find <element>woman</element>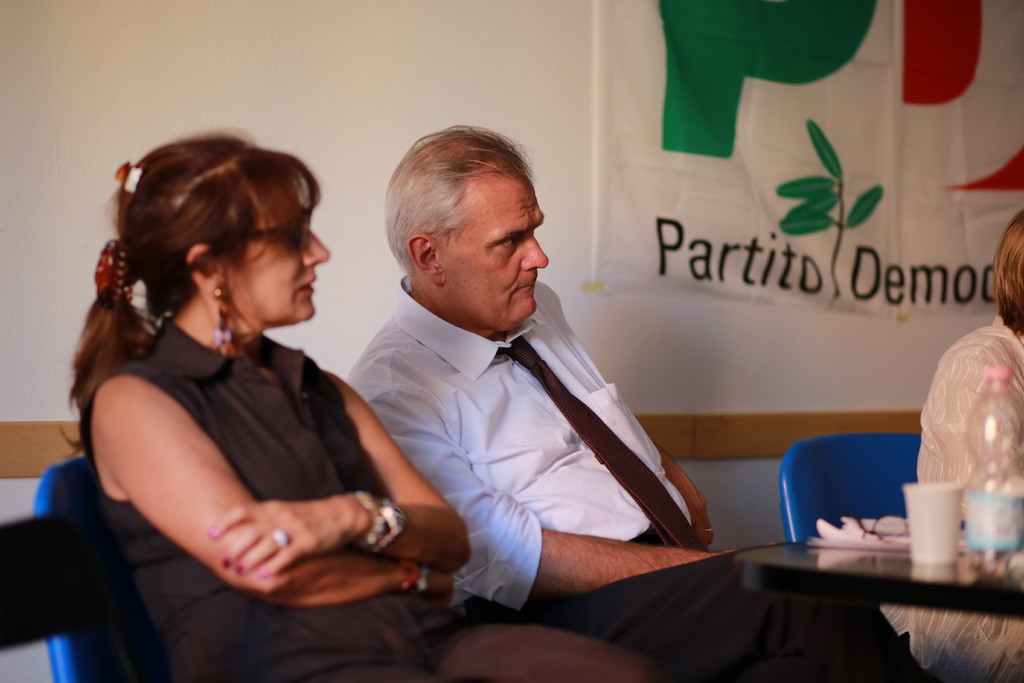
[67,125,686,682]
